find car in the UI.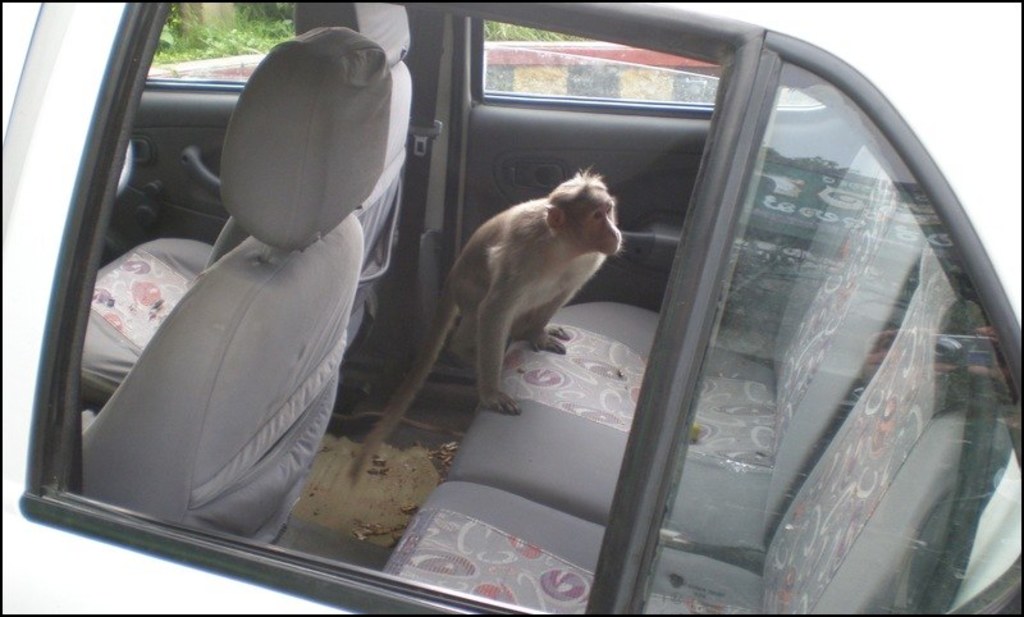
UI element at (4, 0, 1023, 616).
